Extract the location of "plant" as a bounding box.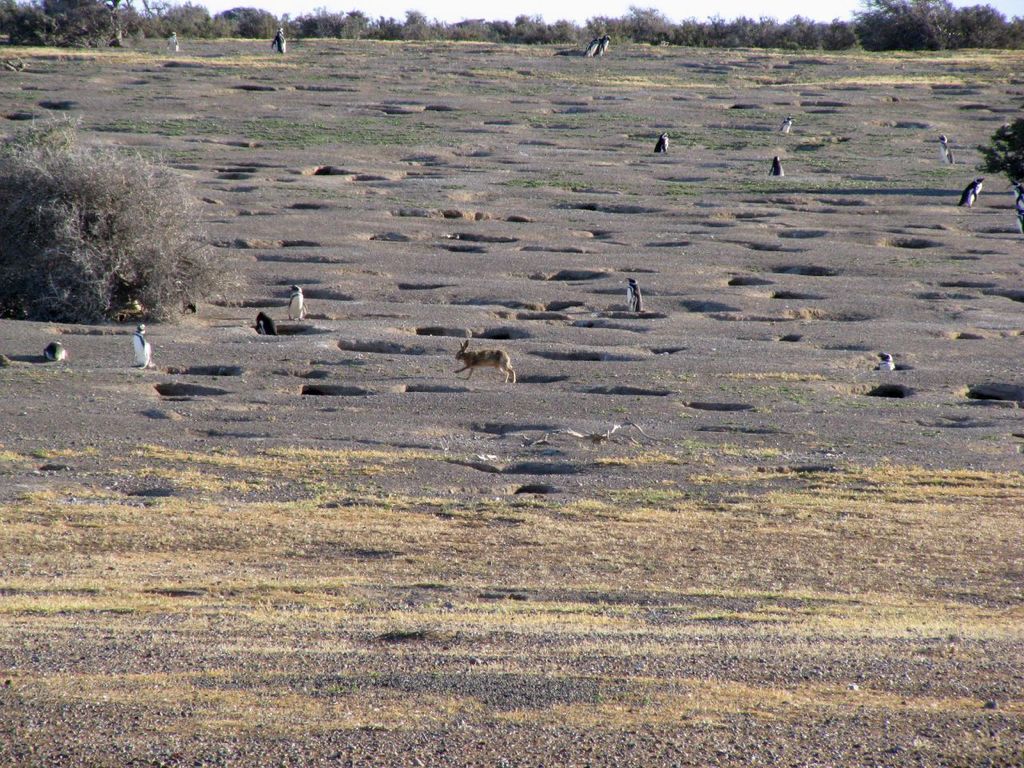
pyautogui.locateOnScreen(68, 94, 490, 158).
